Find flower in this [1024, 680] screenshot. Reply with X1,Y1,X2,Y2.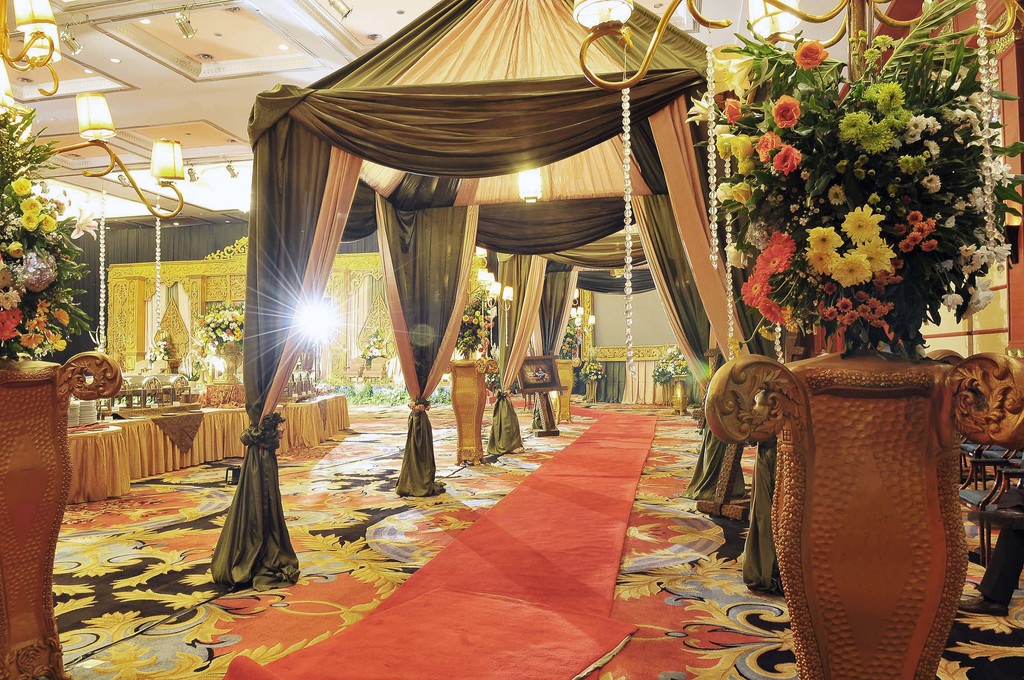
17,251,56,287.
